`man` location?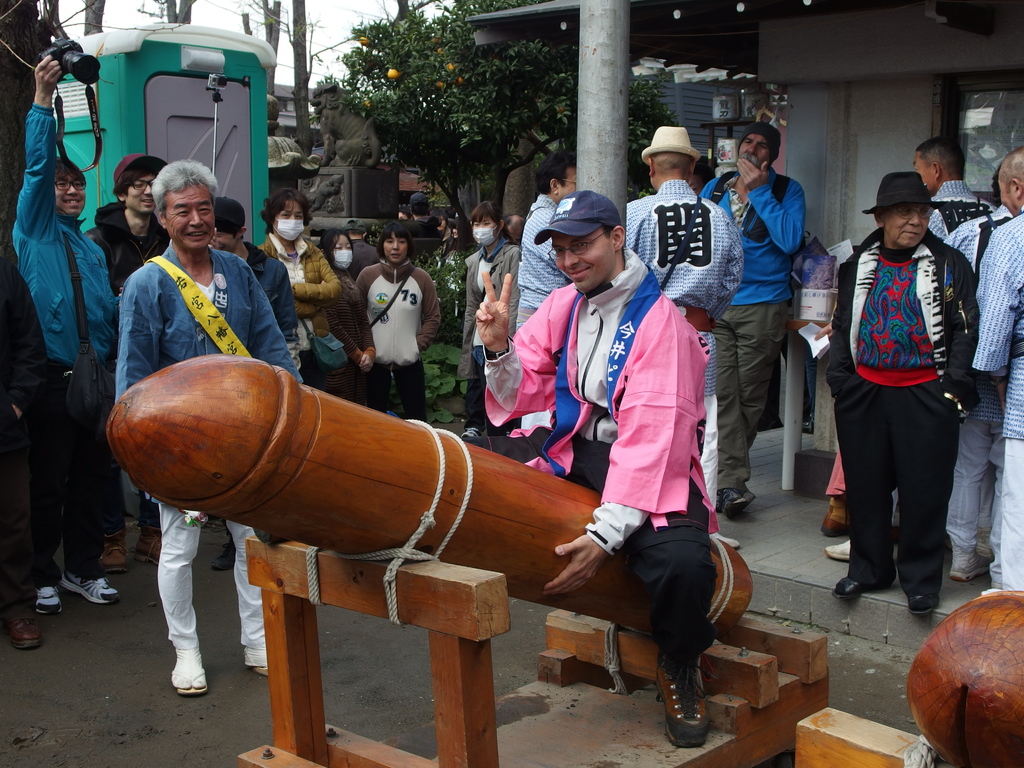
{"left": 970, "top": 140, "right": 1023, "bottom": 598}
